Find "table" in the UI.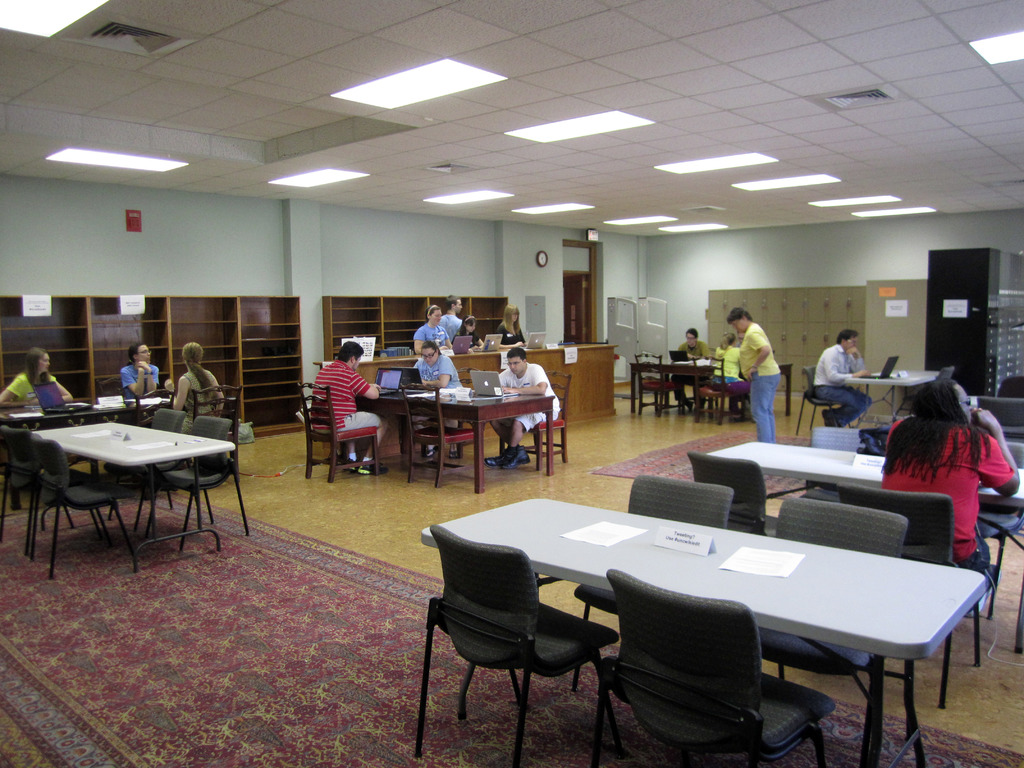
UI element at box=[365, 388, 555, 495].
